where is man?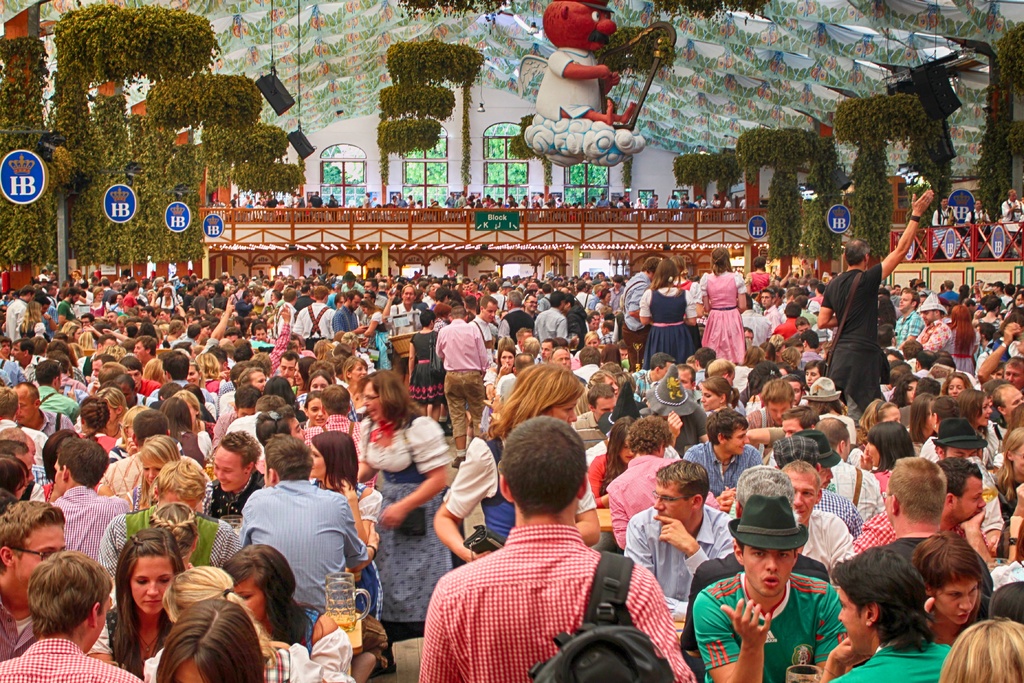
(31, 359, 82, 420).
